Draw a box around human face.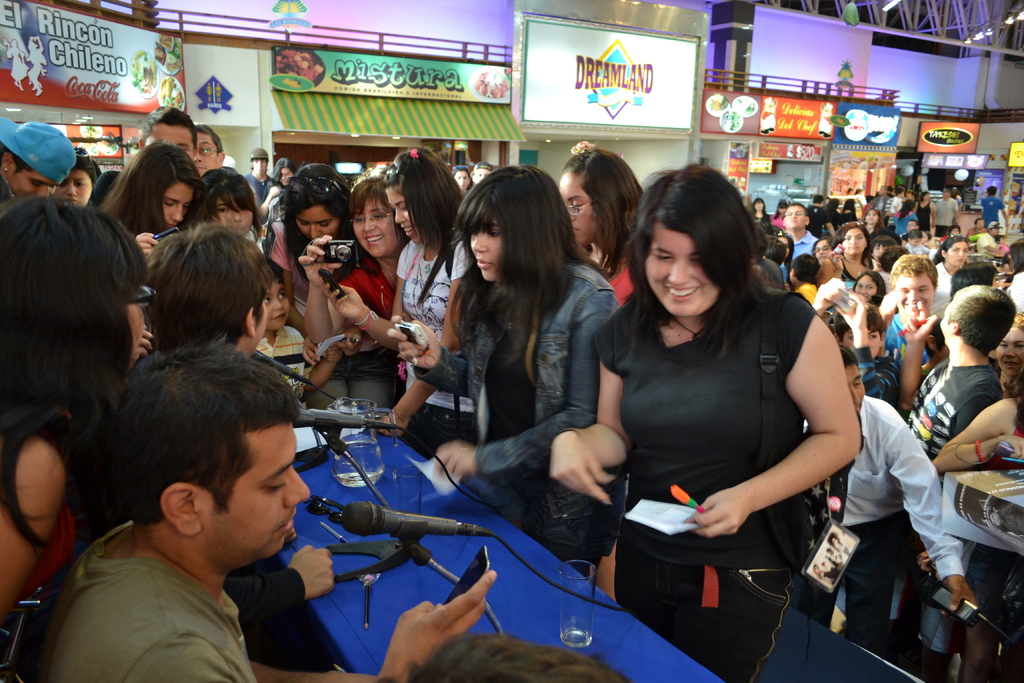
(165,181,190,226).
